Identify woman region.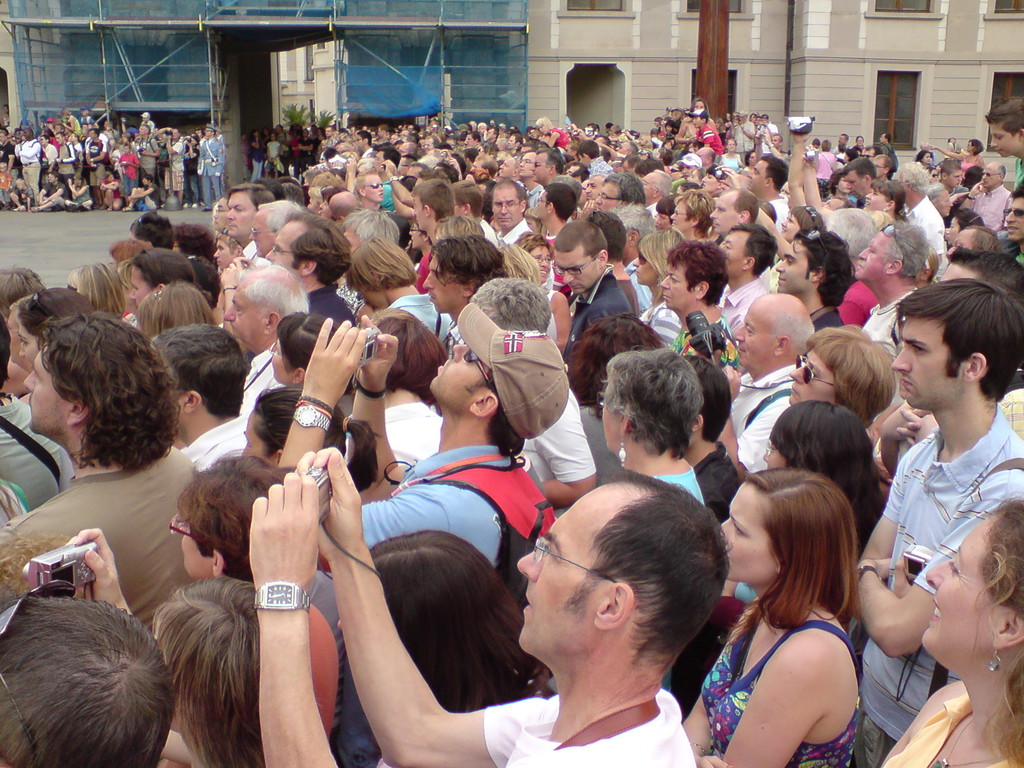
Region: detection(66, 260, 124, 320).
